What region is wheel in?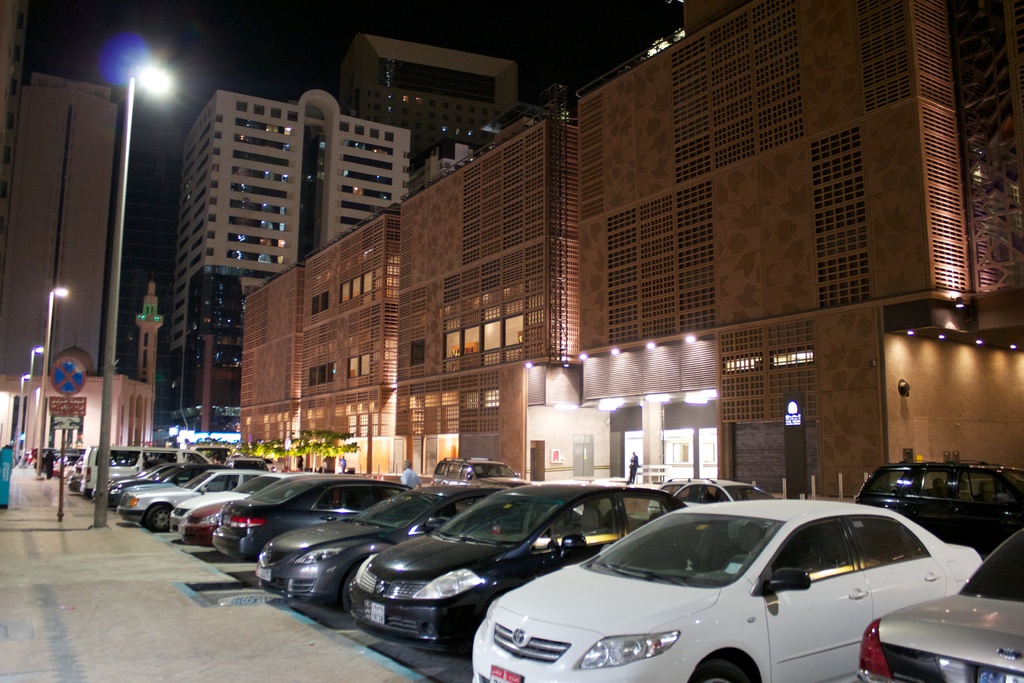
[left=691, top=661, right=750, bottom=682].
